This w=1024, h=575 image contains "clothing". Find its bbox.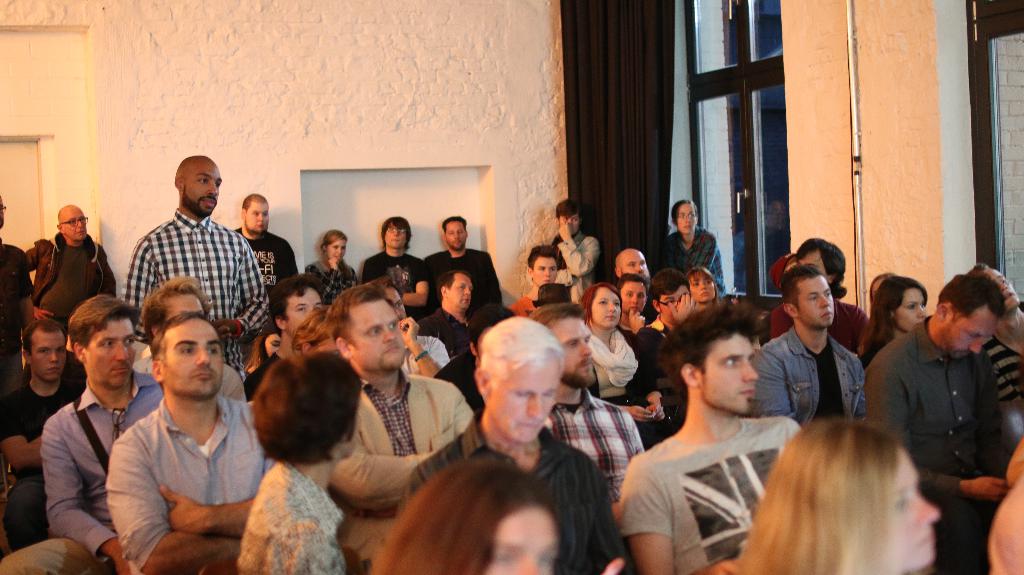
BBox(374, 247, 433, 322).
